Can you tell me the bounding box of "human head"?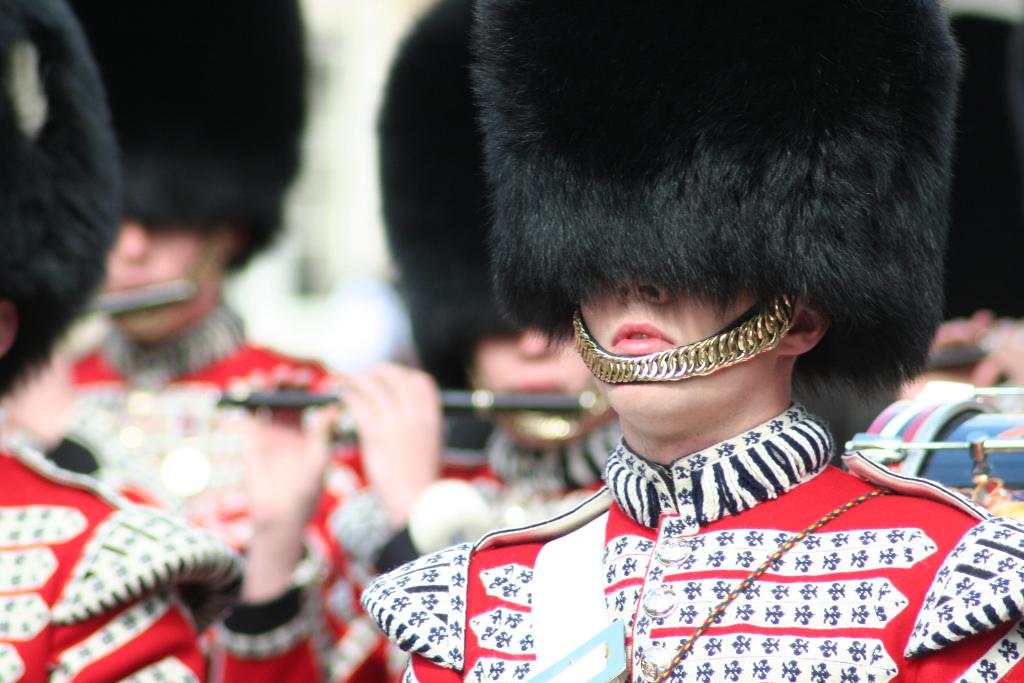
bbox=[494, 7, 964, 432].
